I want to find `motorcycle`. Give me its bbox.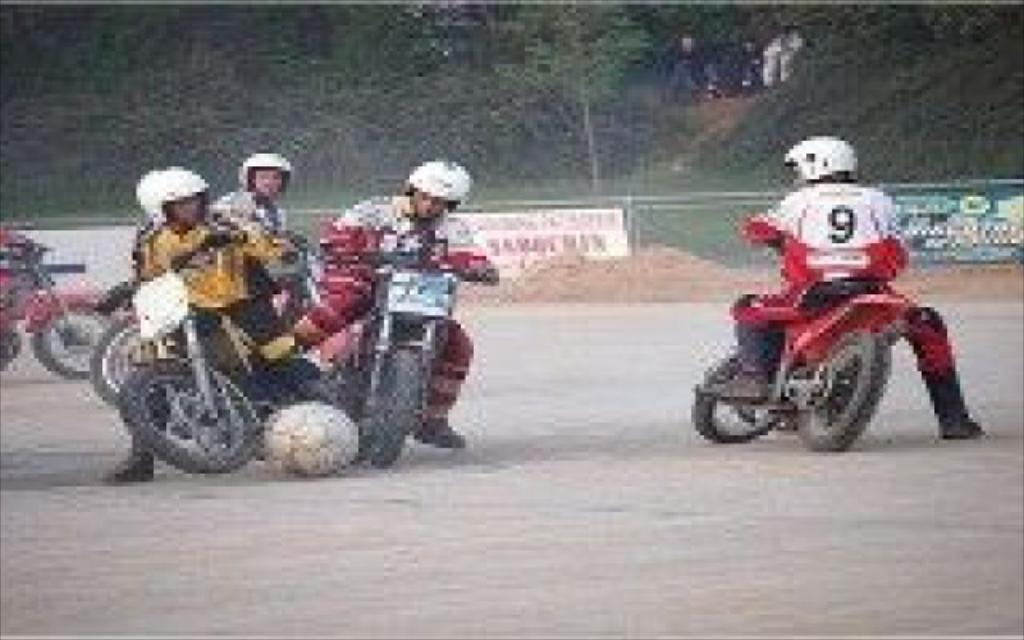
box=[699, 219, 899, 443].
